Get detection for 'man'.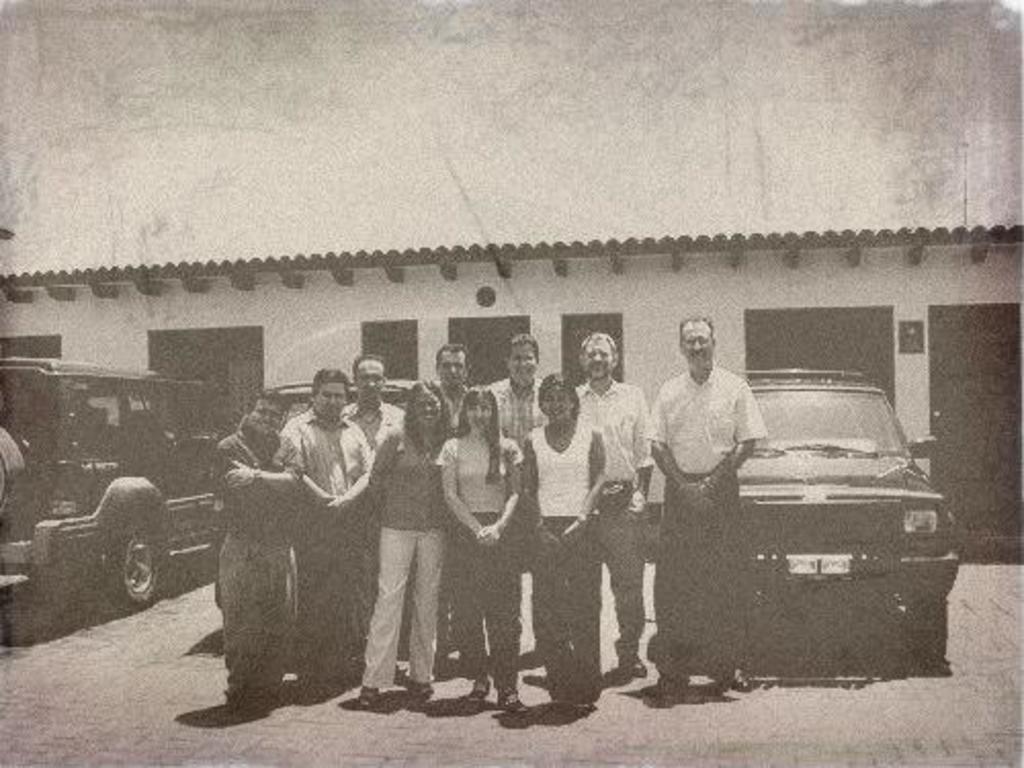
Detection: bbox=(352, 356, 399, 633).
